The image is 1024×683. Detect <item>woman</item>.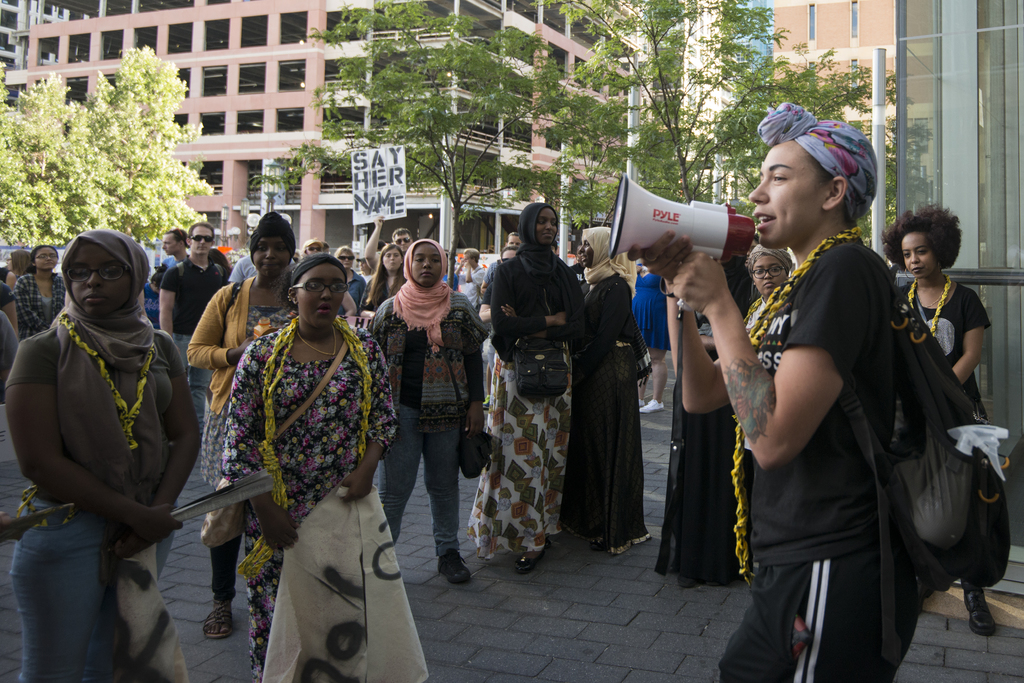
Detection: <region>879, 202, 997, 635</region>.
